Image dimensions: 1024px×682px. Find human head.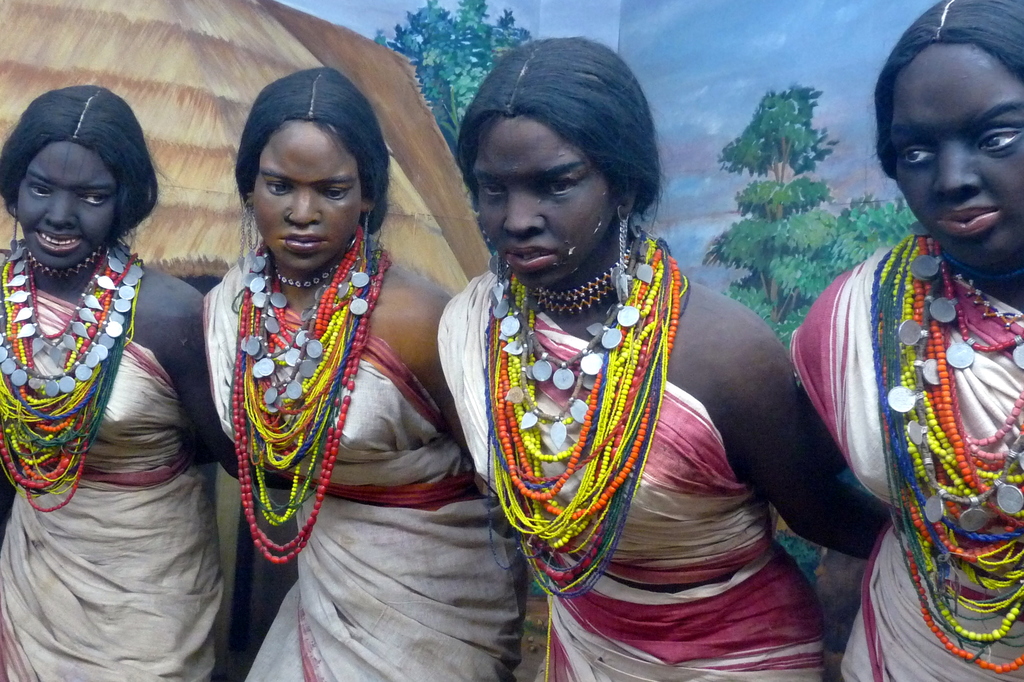
{"x1": 0, "y1": 85, "x2": 150, "y2": 271}.
